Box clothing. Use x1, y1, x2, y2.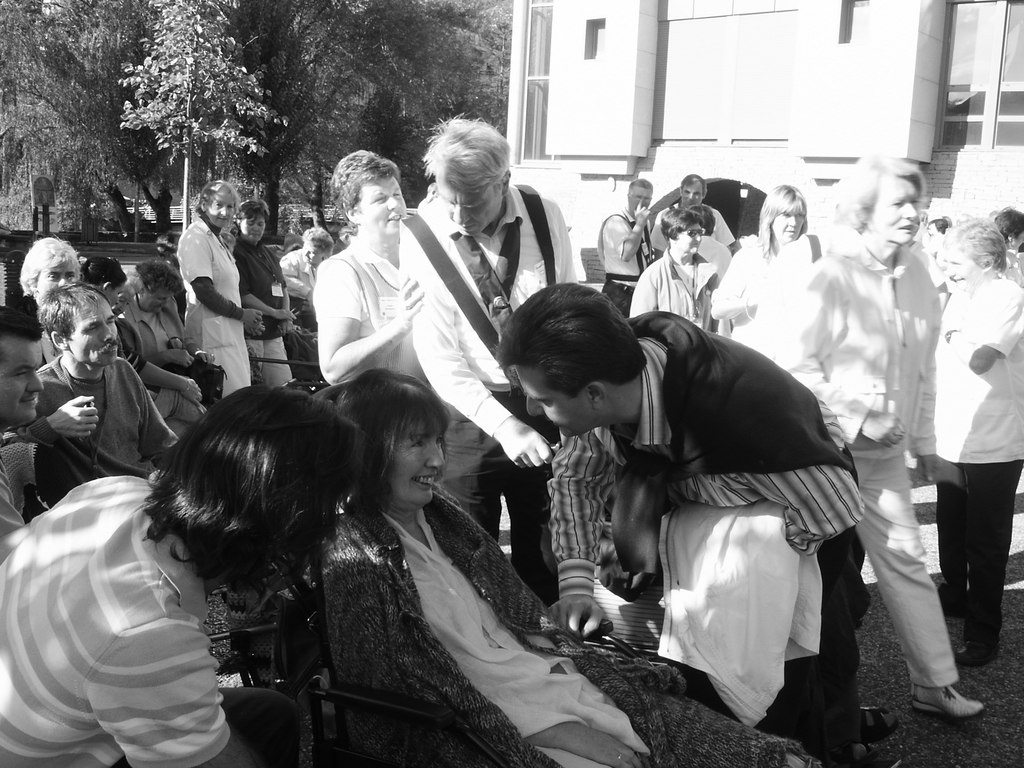
602, 208, 664, 326.
